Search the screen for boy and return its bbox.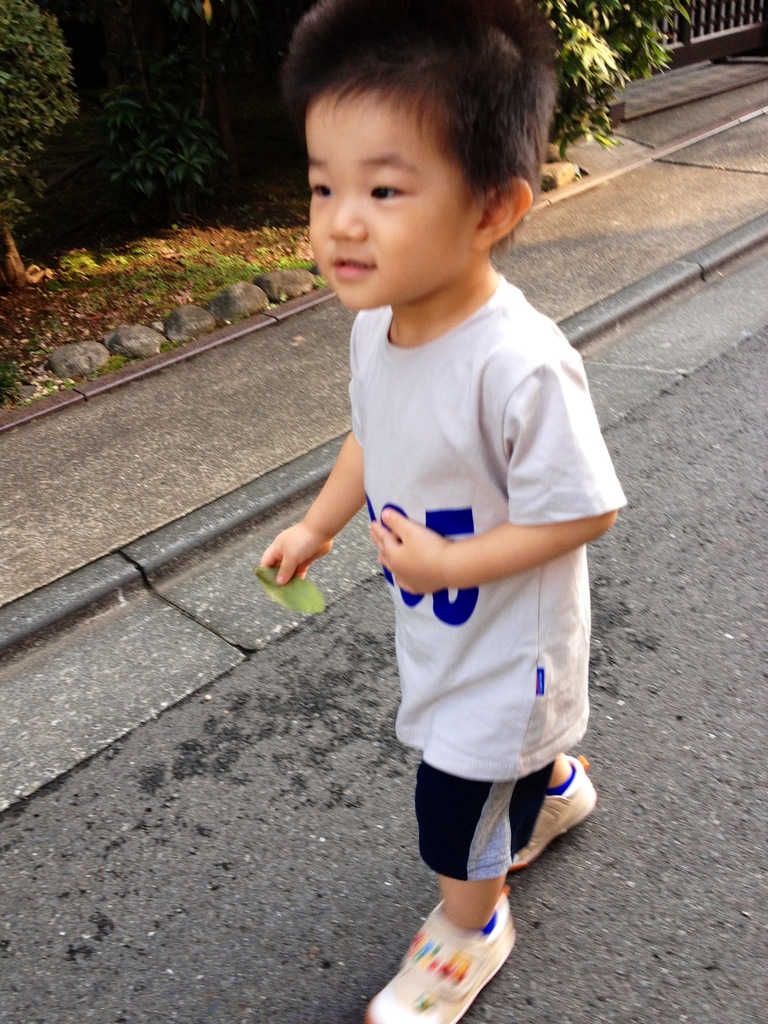
Found: BBox(271, 33, 621, 1004).
